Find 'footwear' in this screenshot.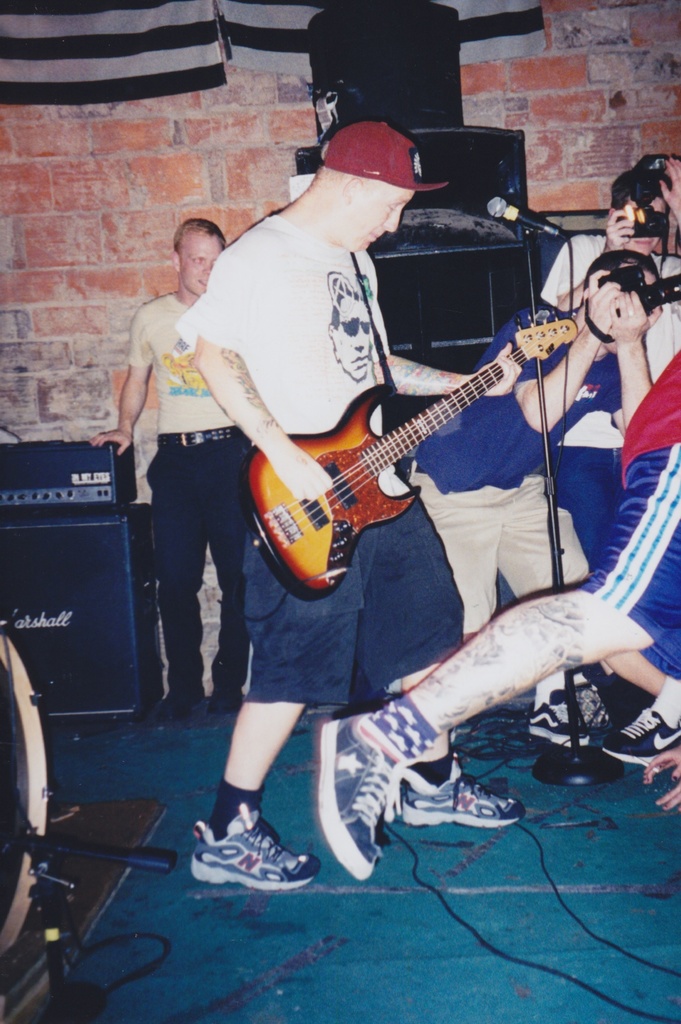
The bounding box for 'footwear' is [left=601, top=707, right=680, bottom=762].
